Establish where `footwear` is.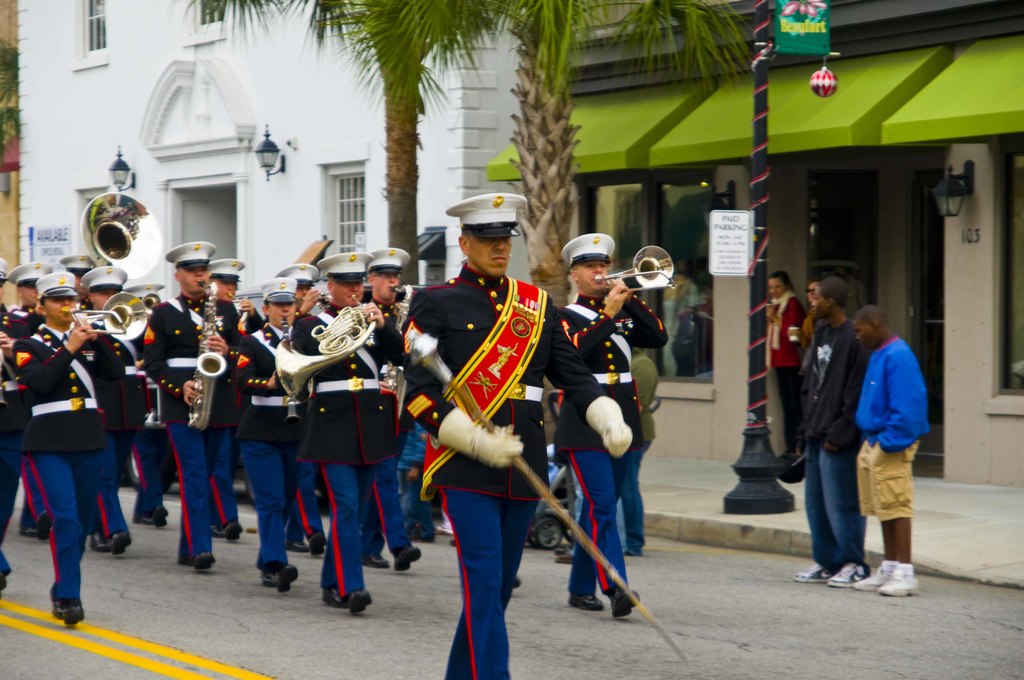
Established at 570 592 605 610.
